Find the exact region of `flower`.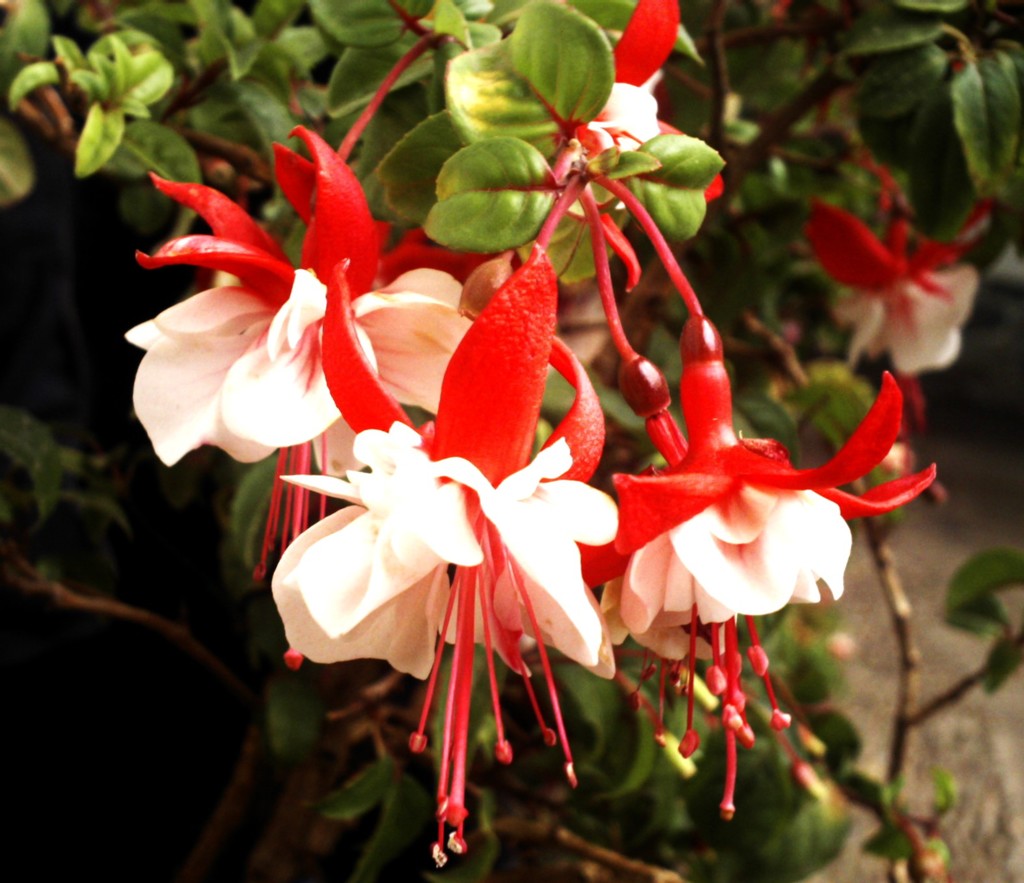
Exact region: locate(599, 358, 797, 814).
